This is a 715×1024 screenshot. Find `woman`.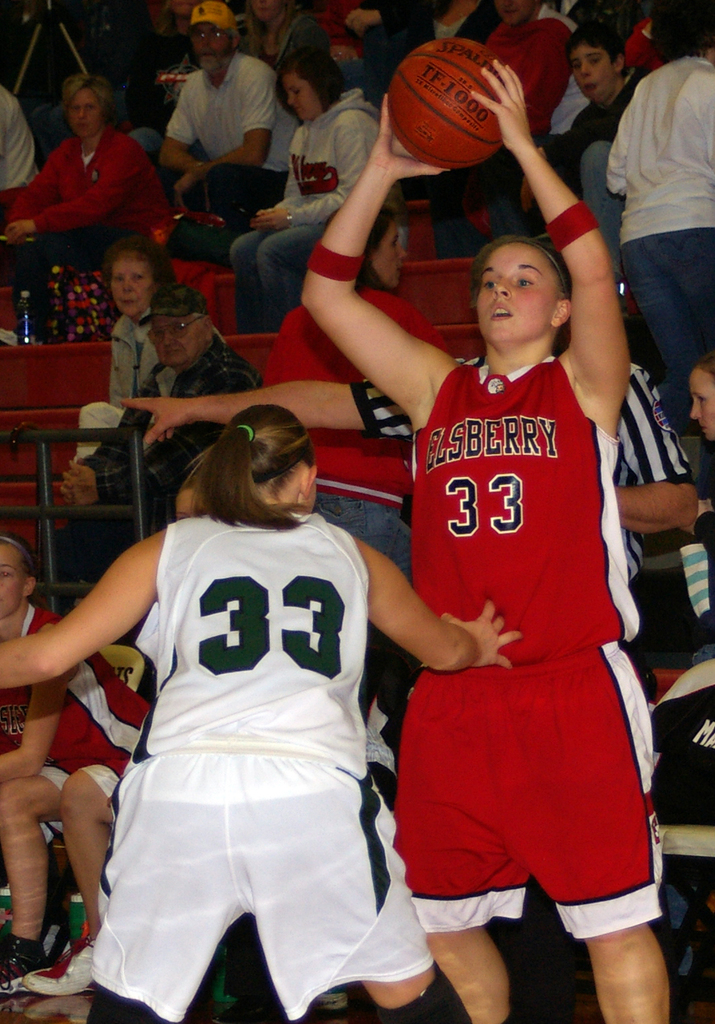
Bounding box: 615 364 714 1018.
